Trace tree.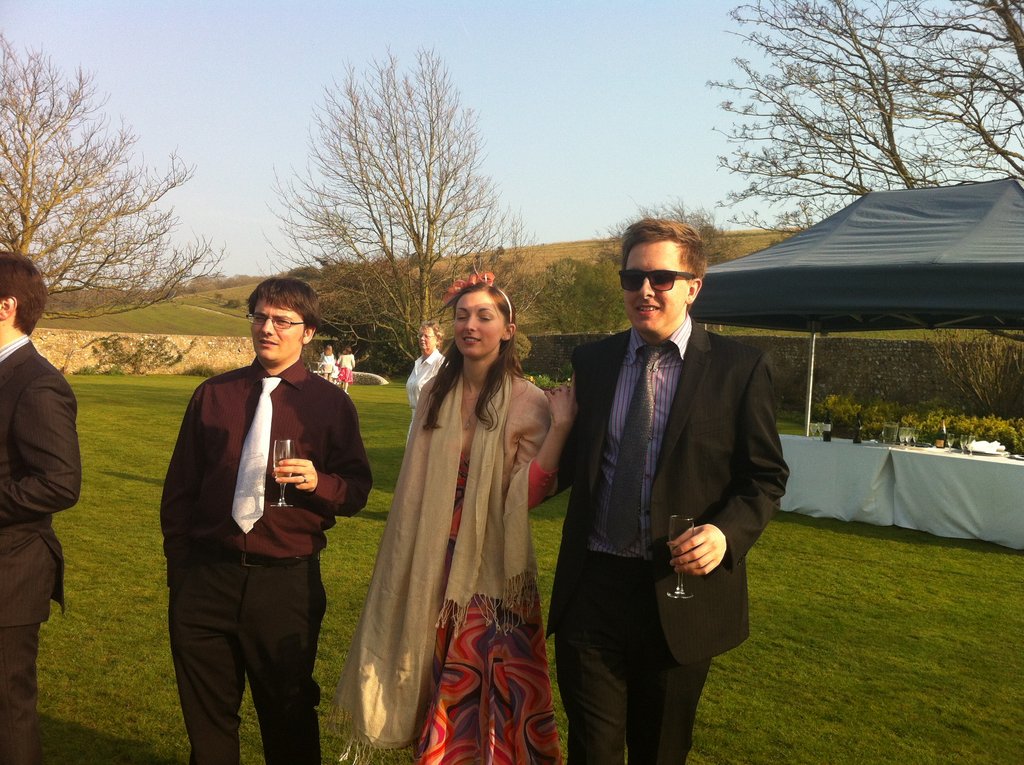
Traced to left=696, top=0, right=1023, bottom=254.
